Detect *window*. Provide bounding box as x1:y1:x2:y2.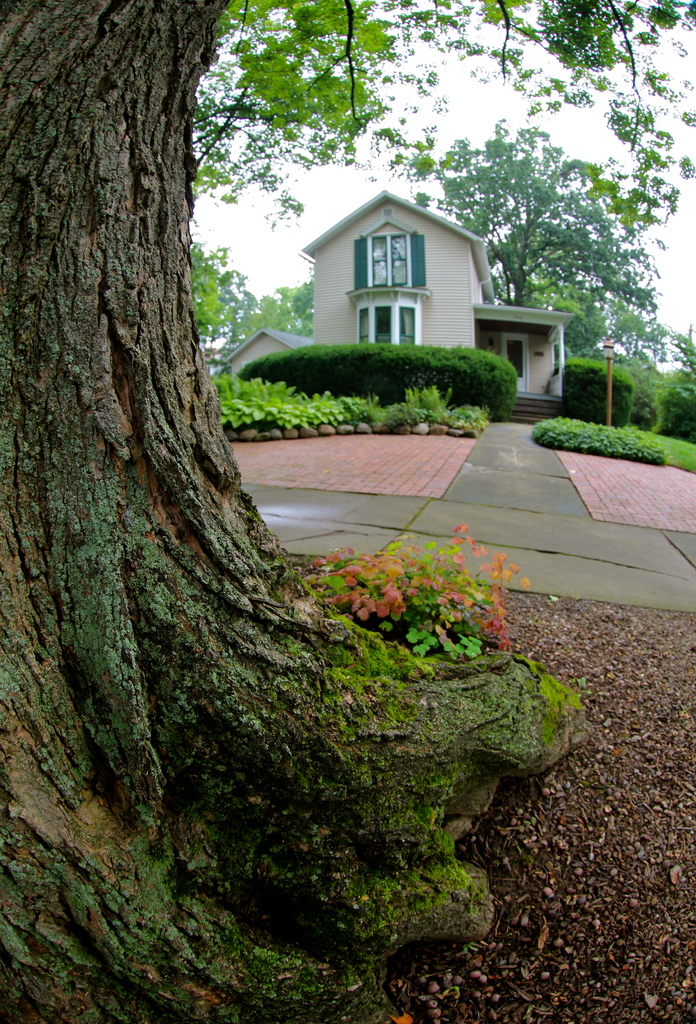
362:234:407:287.
